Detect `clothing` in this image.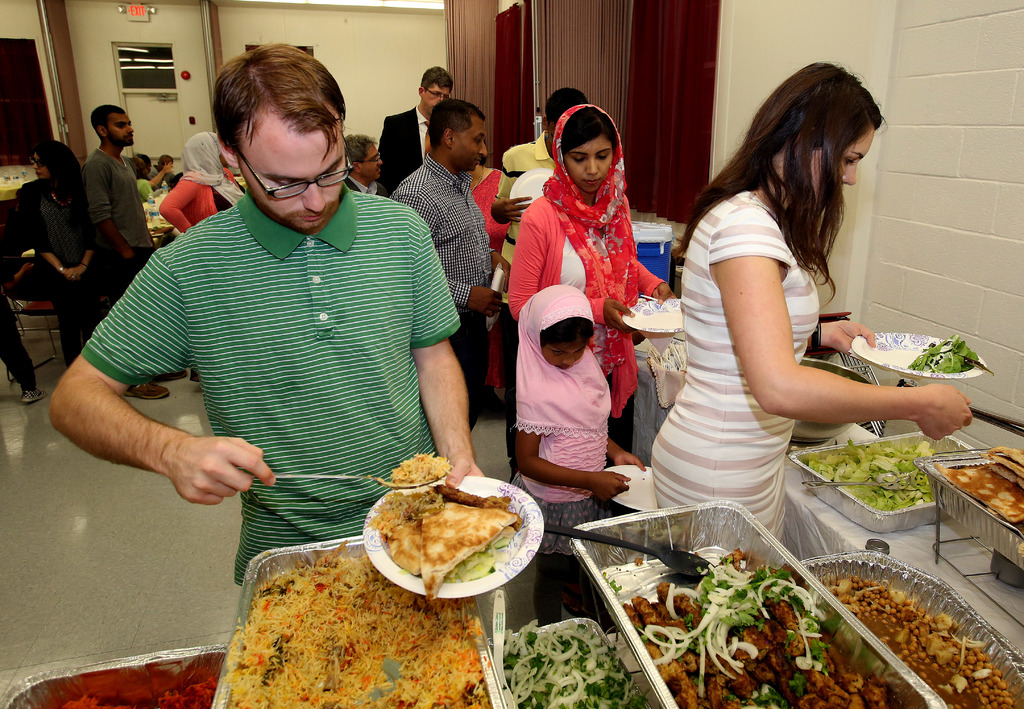
Detection: Rect(15, 184, 93, 369).
